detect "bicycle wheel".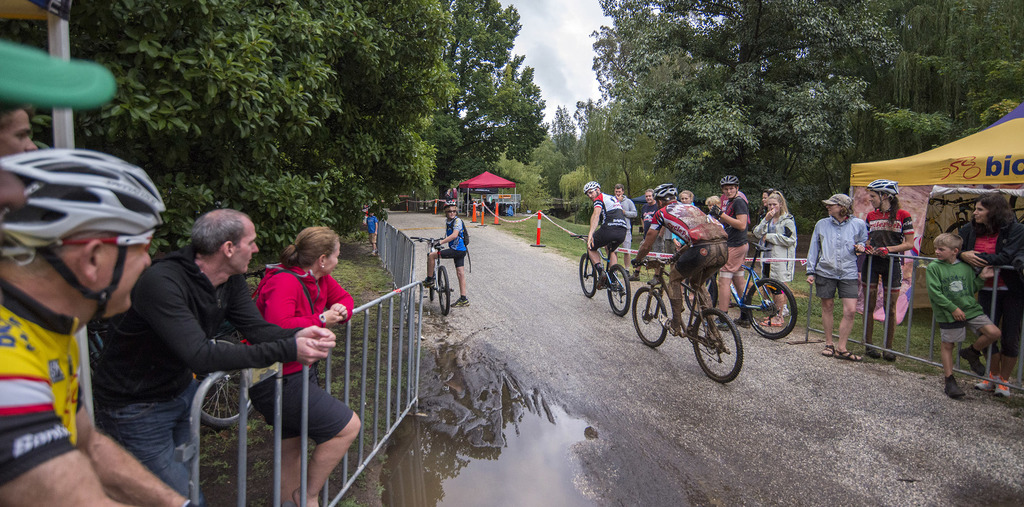
Detected at 690/307/742/382.
